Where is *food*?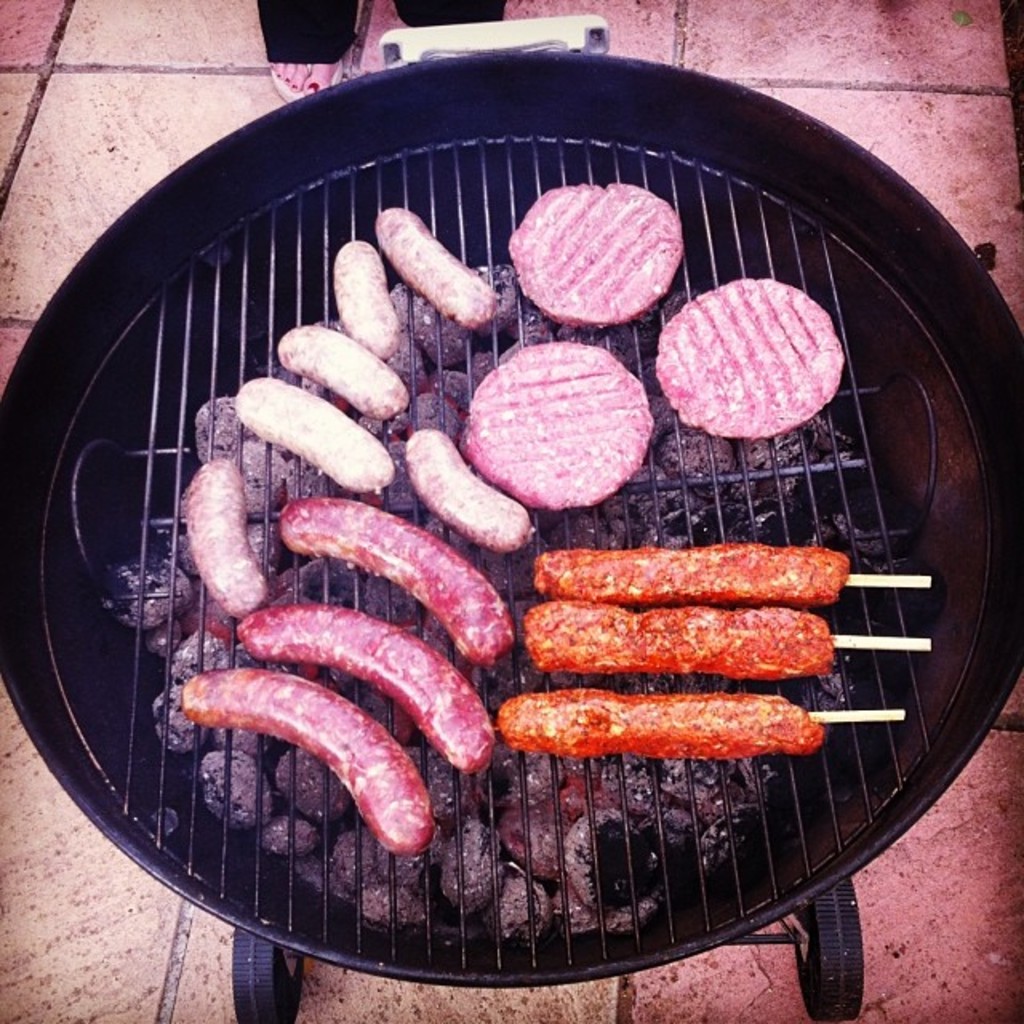
region(240, 378, 403, 496).
